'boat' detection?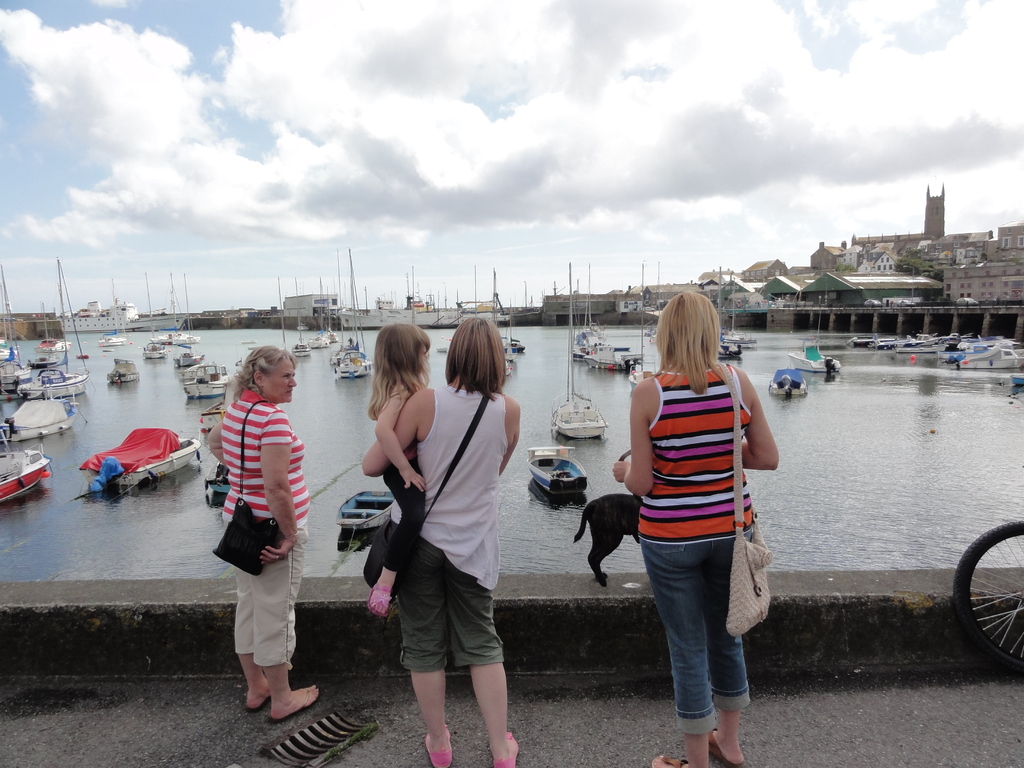
l=712, t=265, r=755, b=359
